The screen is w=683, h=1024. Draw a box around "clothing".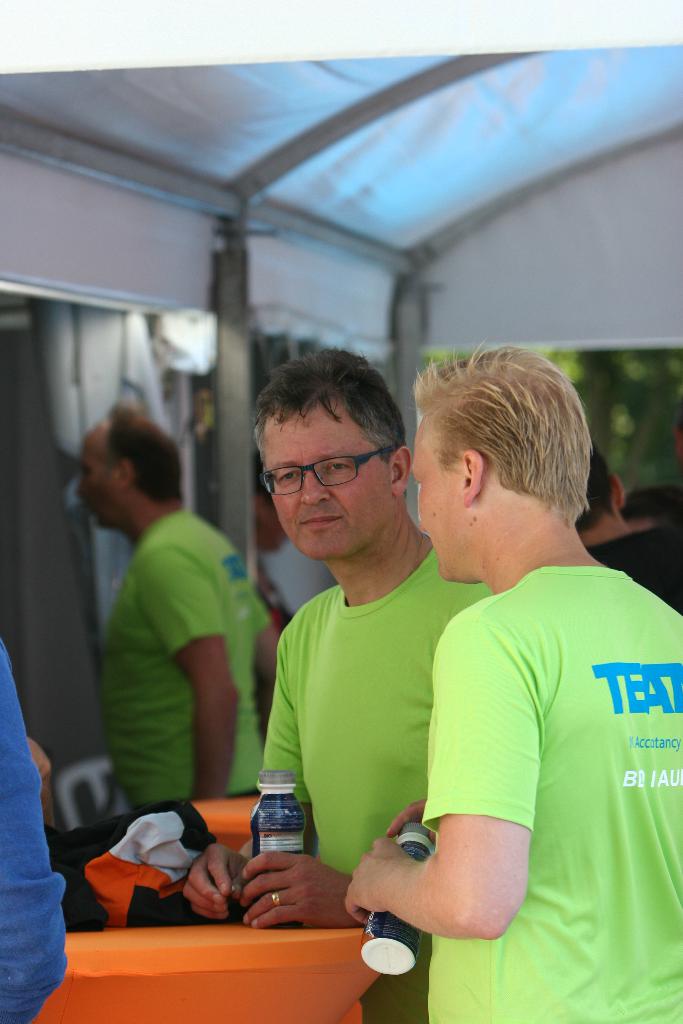
box(270, 545, 491, 1023).
